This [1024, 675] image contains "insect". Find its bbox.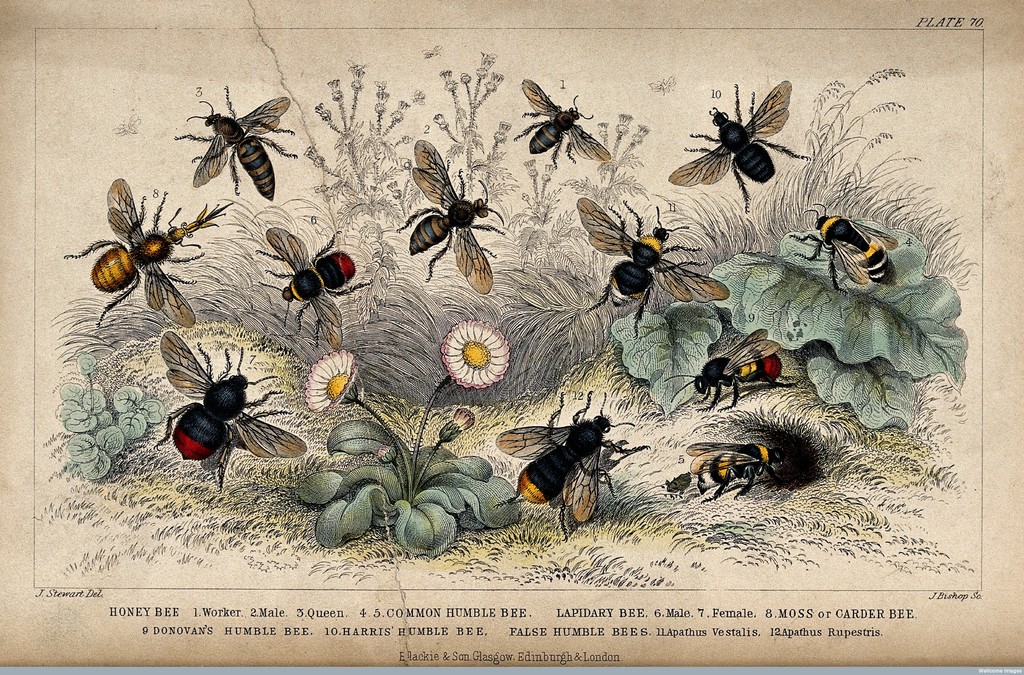
locate(663, 330, 796, 412).
